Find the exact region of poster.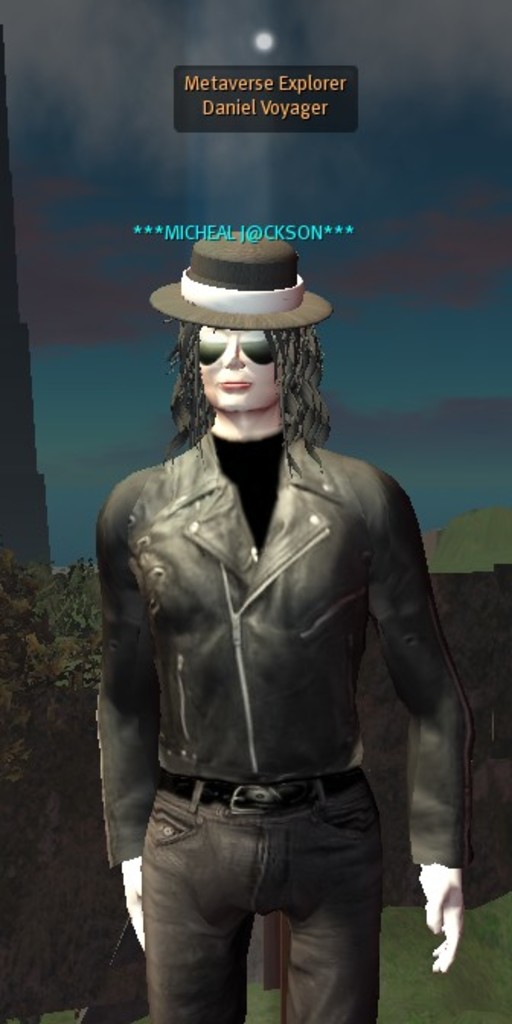
Exact region: 0 0 510 1022.
